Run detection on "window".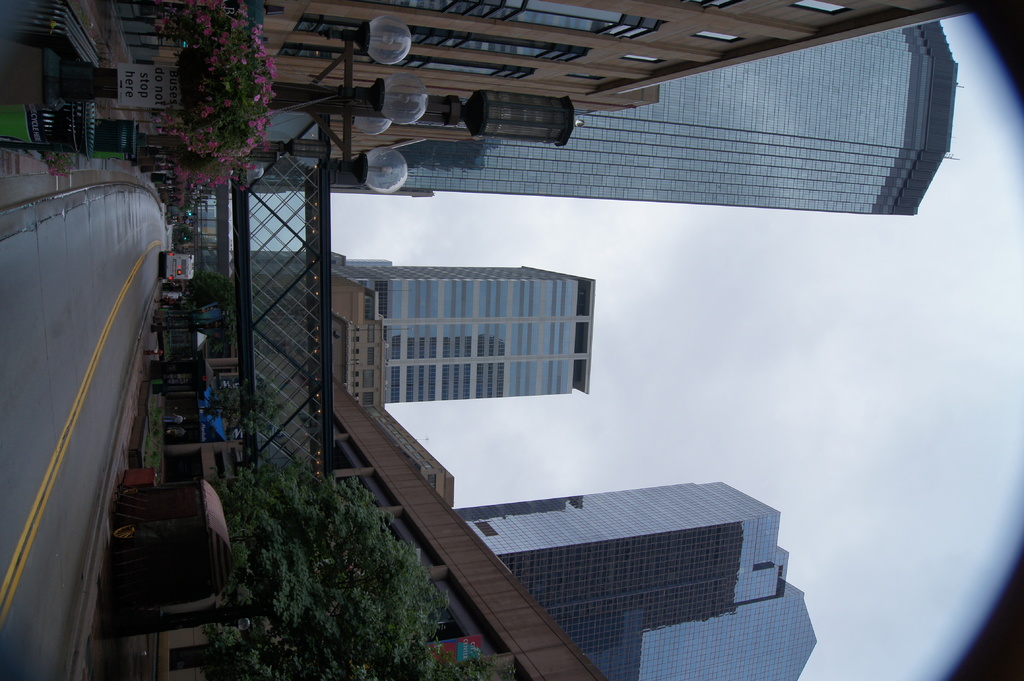
Result: [x1=566, y1=72, x2=610, y2=83].
